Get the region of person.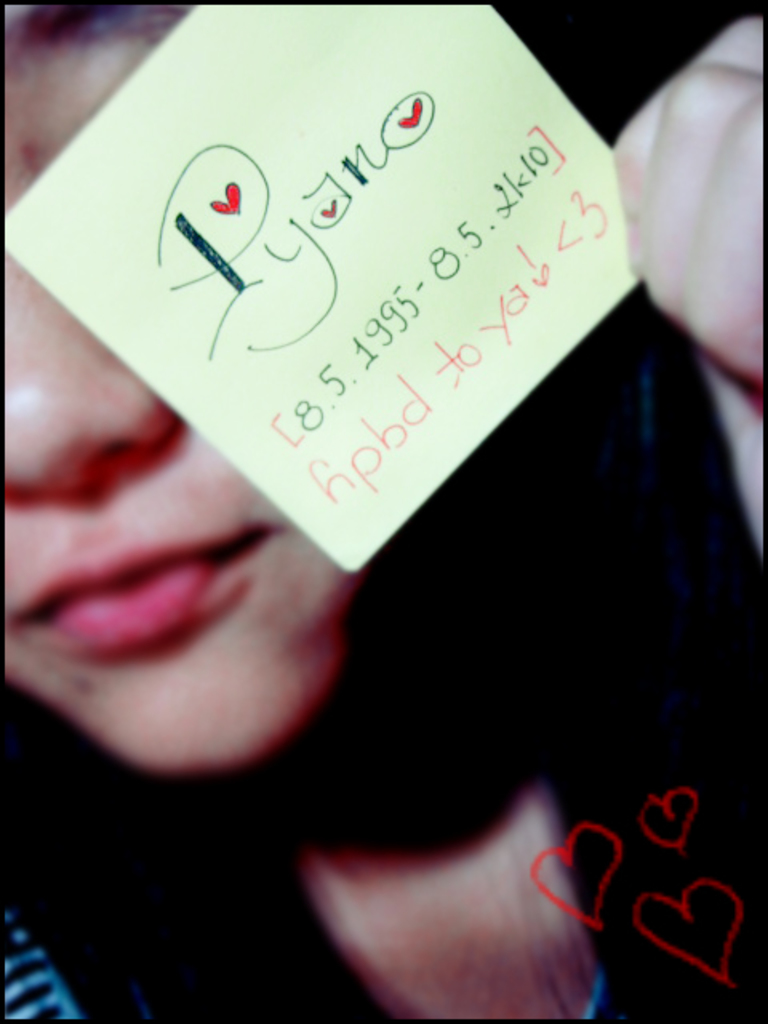
locate(59, 13, 690, 942).
